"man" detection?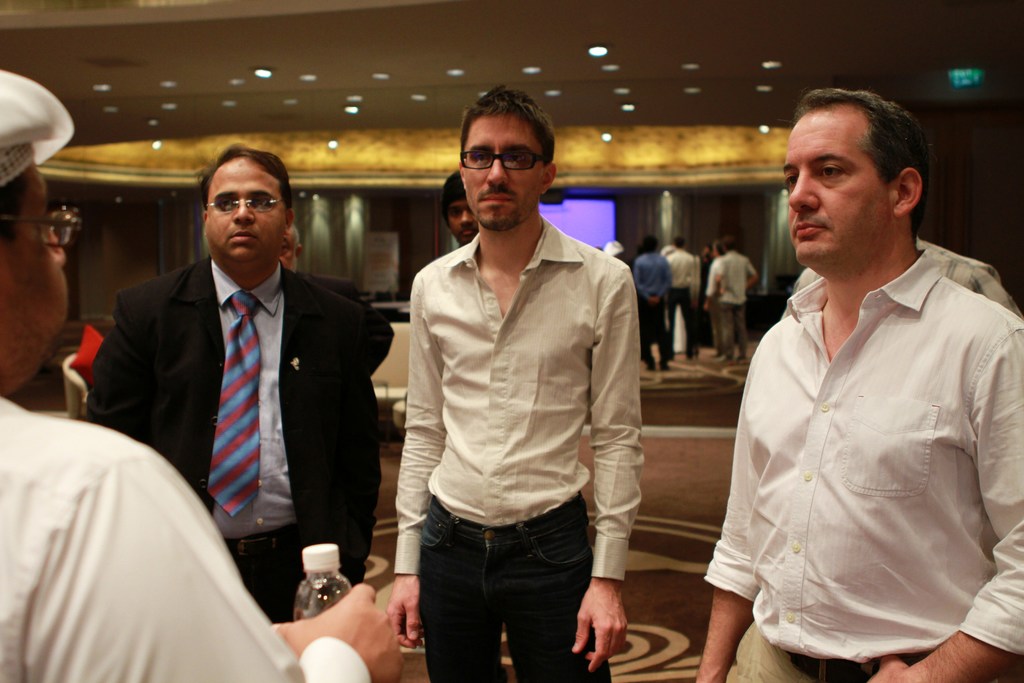
(x1=659, y1=230, x2=698, y2=364)
